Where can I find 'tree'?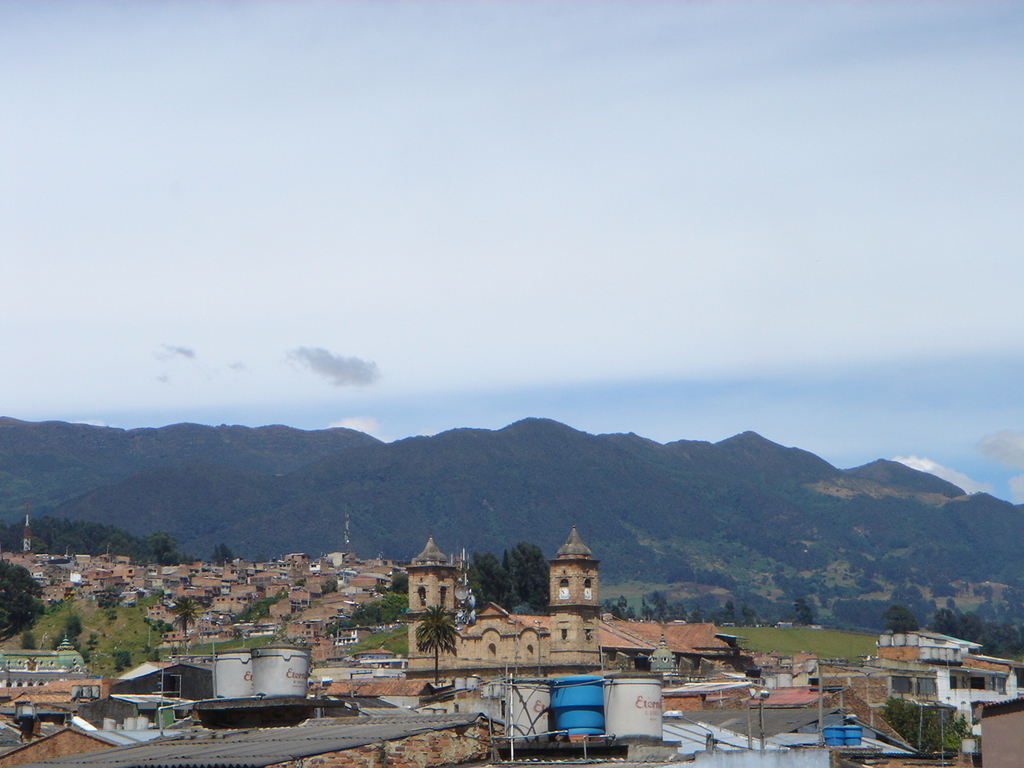
You can find it at pyautogui.locateOnScreen(793, 596, 817, 627).
